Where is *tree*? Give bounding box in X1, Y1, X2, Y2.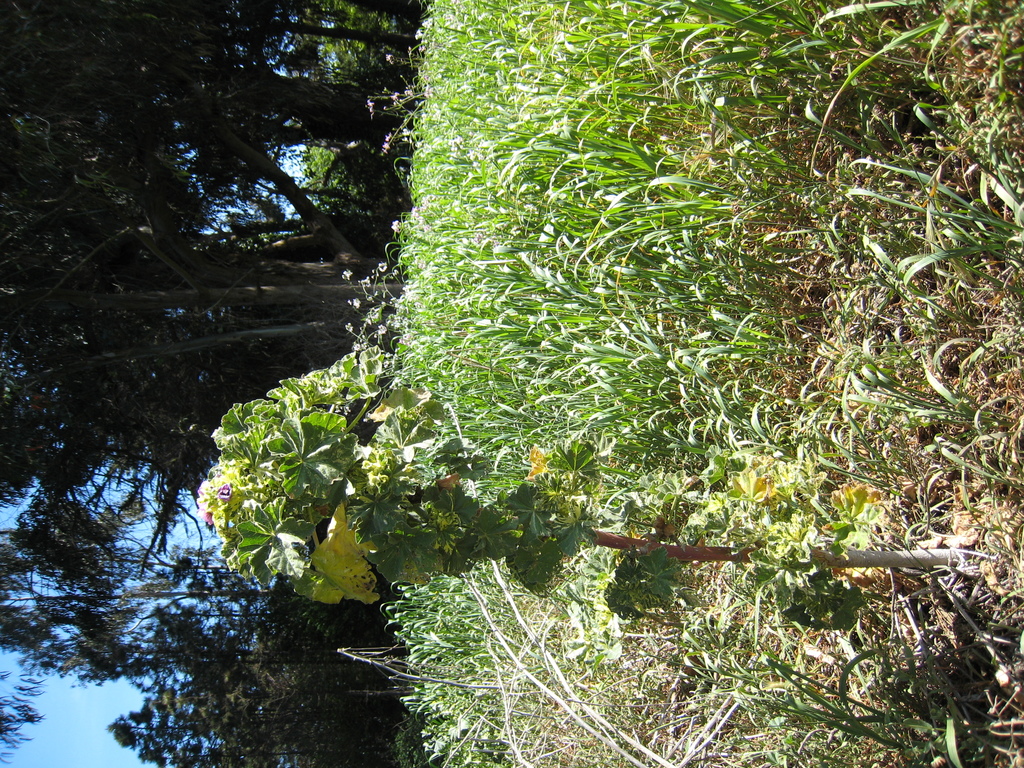
0, 666, 49, 767.
